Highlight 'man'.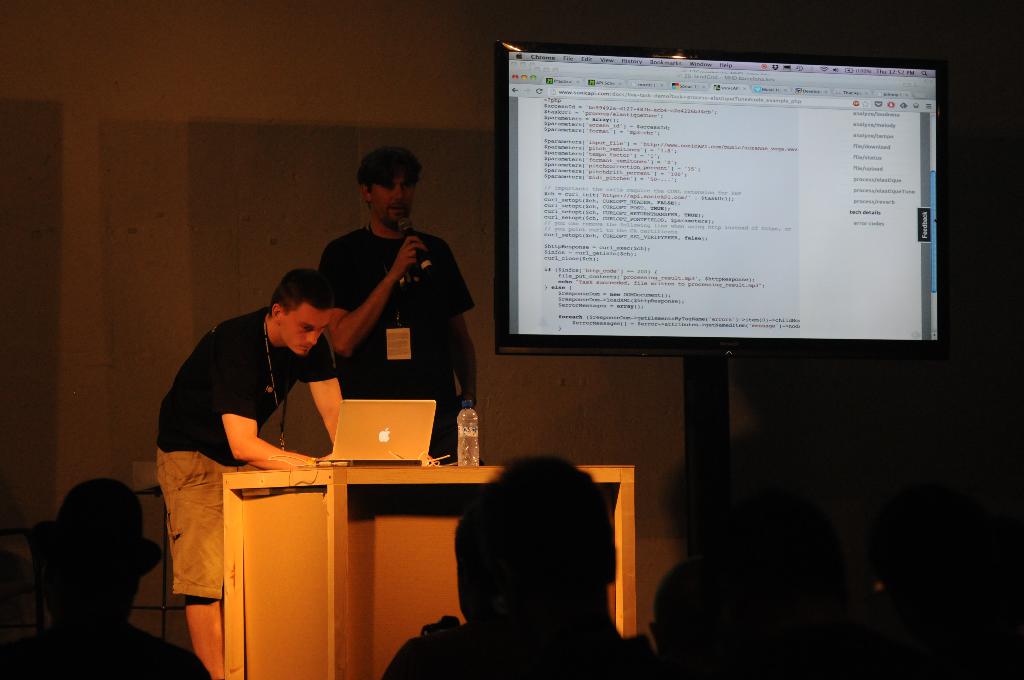
Highlighted region: left=320, top=143, right=483, bottom=472.
